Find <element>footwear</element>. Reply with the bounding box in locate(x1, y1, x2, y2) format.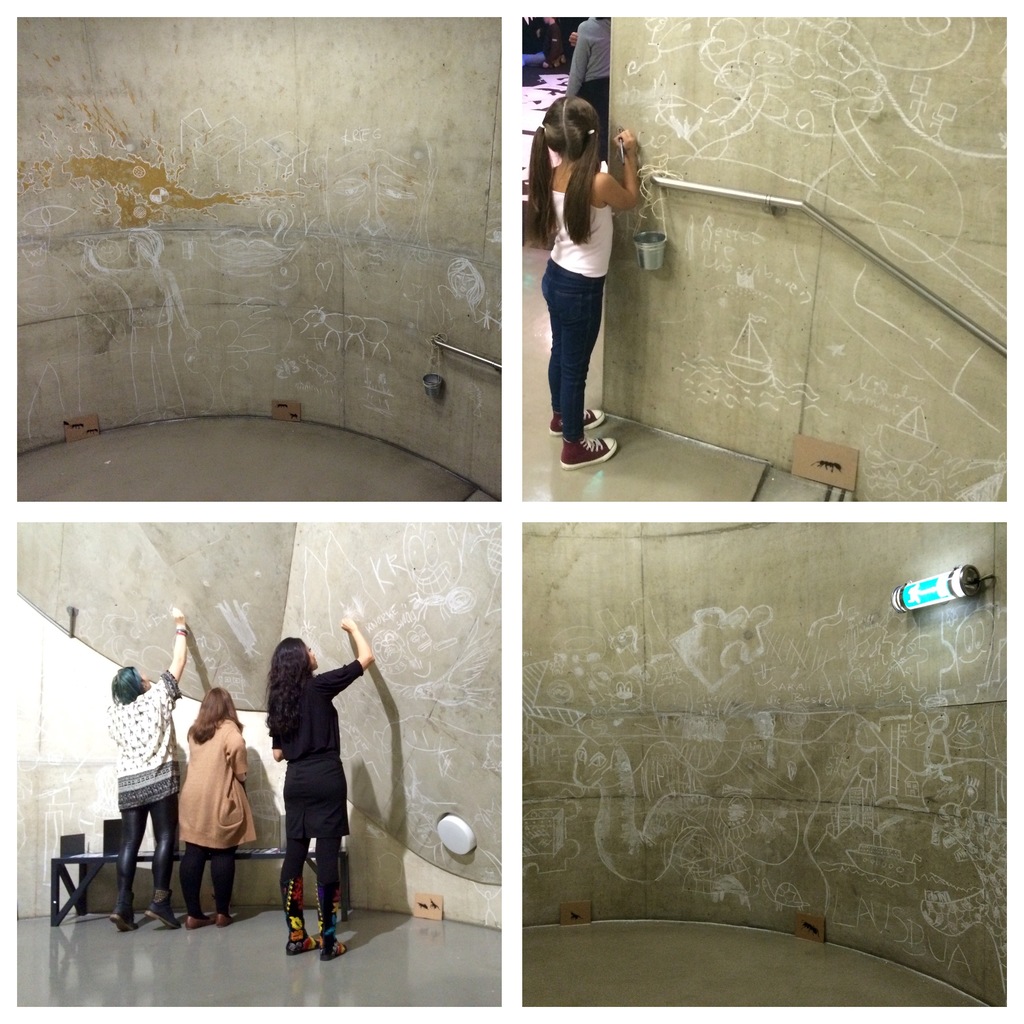
locate(279, 879, 312, 954).
